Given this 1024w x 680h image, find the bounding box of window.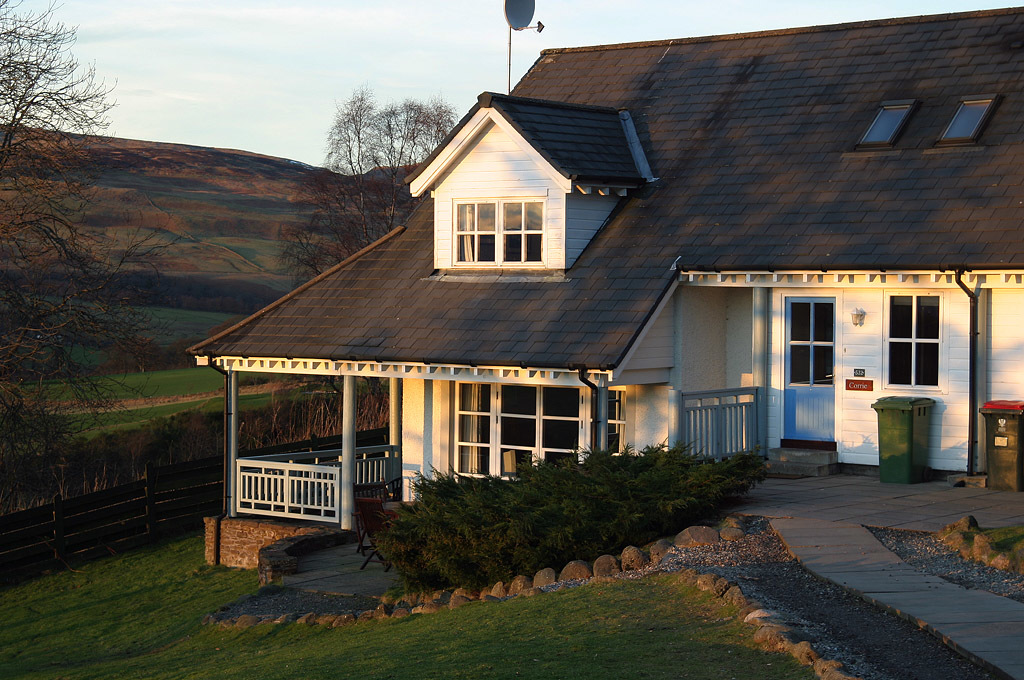
bbox=[456, 188, 543, 265].
